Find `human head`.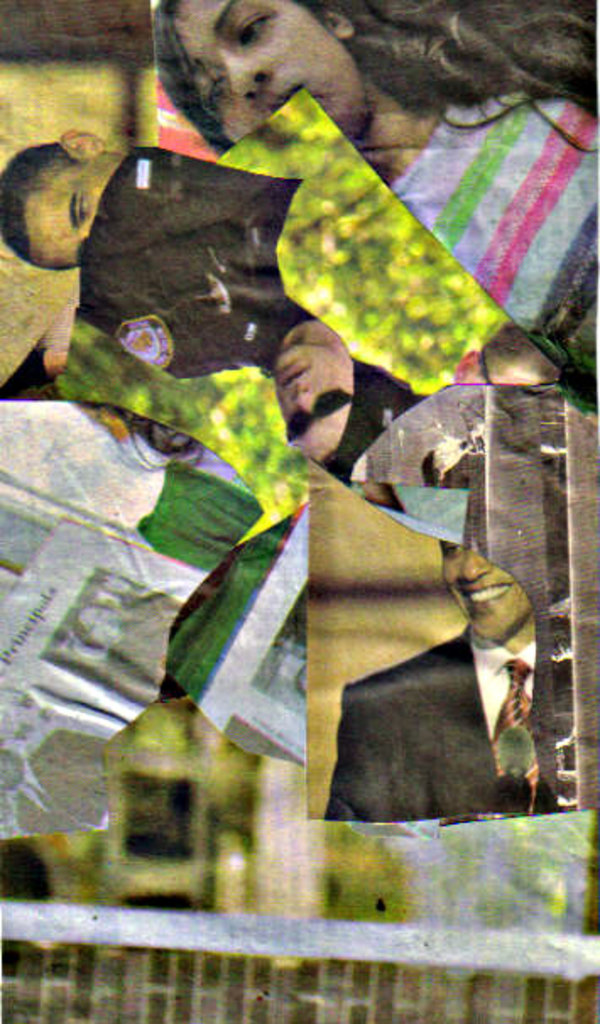
<bbox>272, 314, 360, 473</bbox>.
